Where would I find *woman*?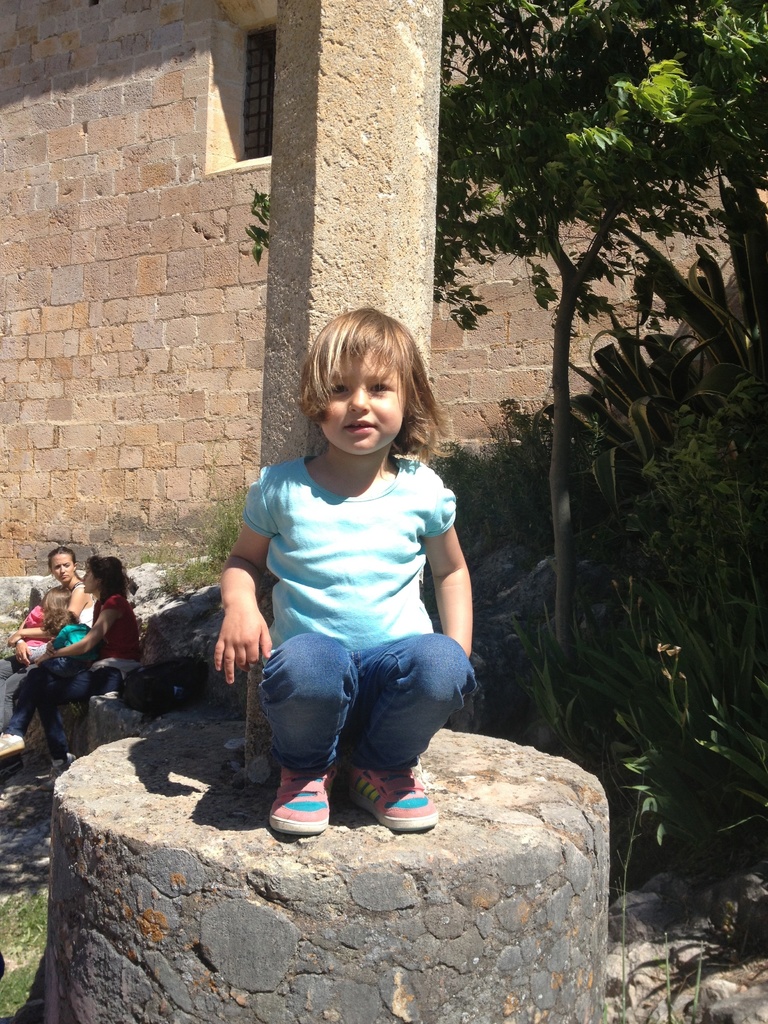
At 0,548,95,732.
